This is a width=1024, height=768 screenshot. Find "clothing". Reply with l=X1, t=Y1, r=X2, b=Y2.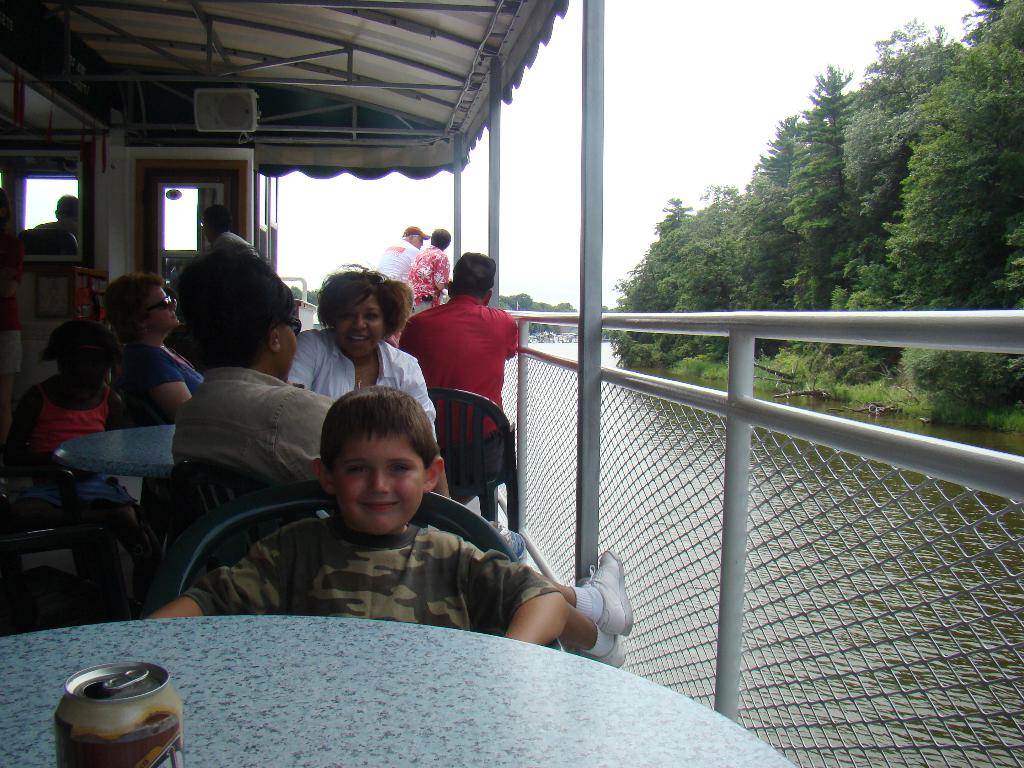
l=36, t=380, r=106, b=457.
